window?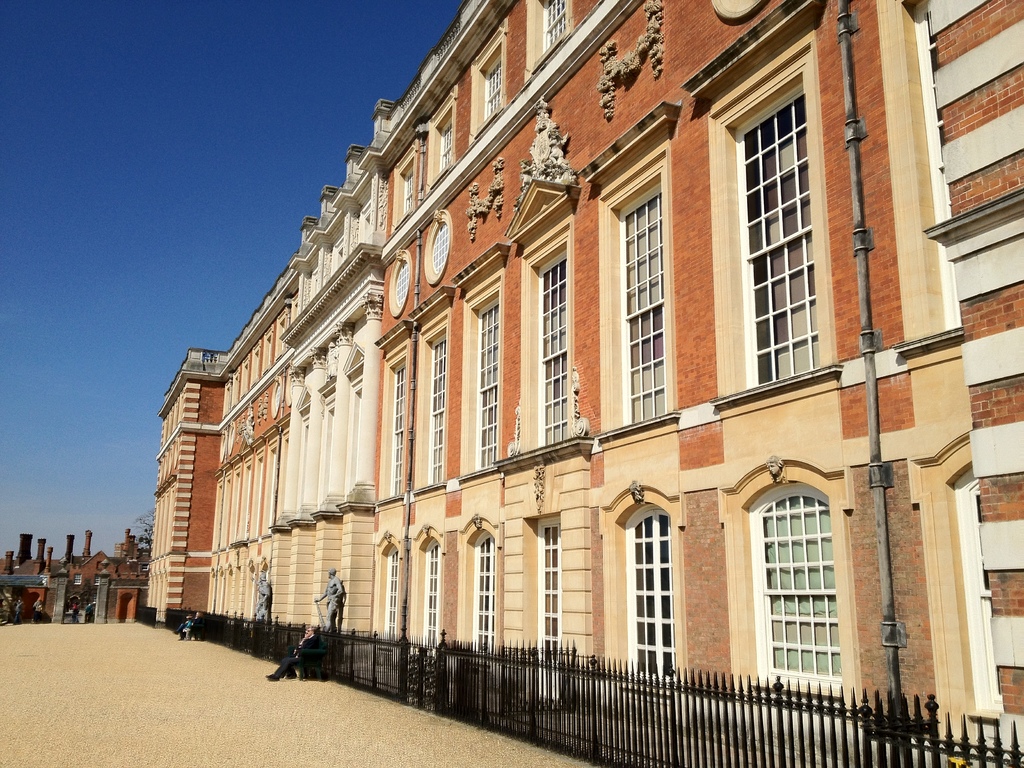
{"left": 428, "top": 332, "right": 449, "bottom": 486}
